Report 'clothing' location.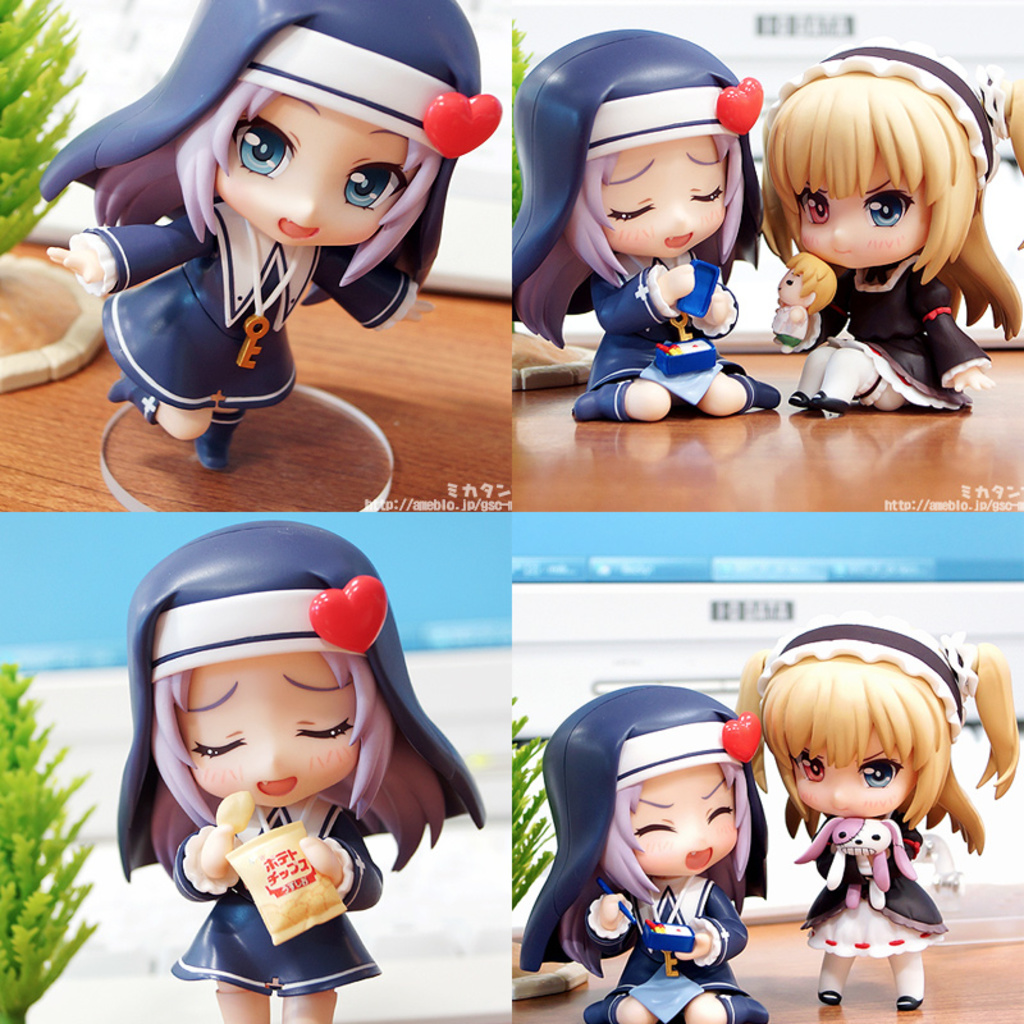
Report: bbox=(512, 35, 750, 429).
